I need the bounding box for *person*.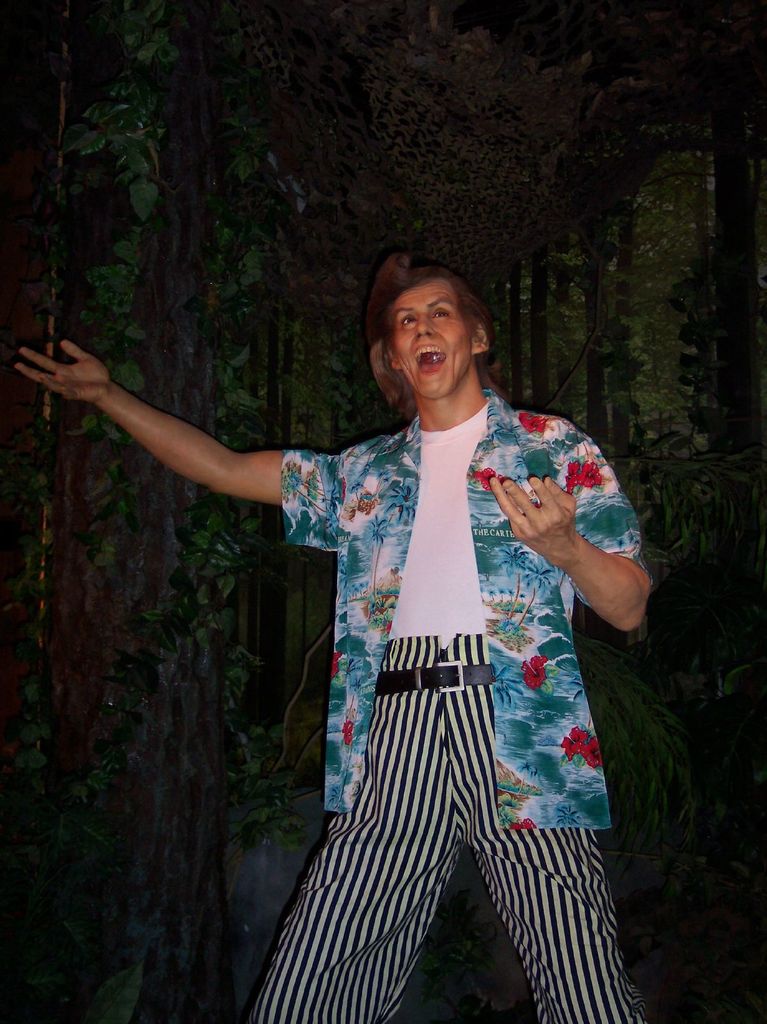
Here it is: l=11, t=262, r=655, b=1023.
